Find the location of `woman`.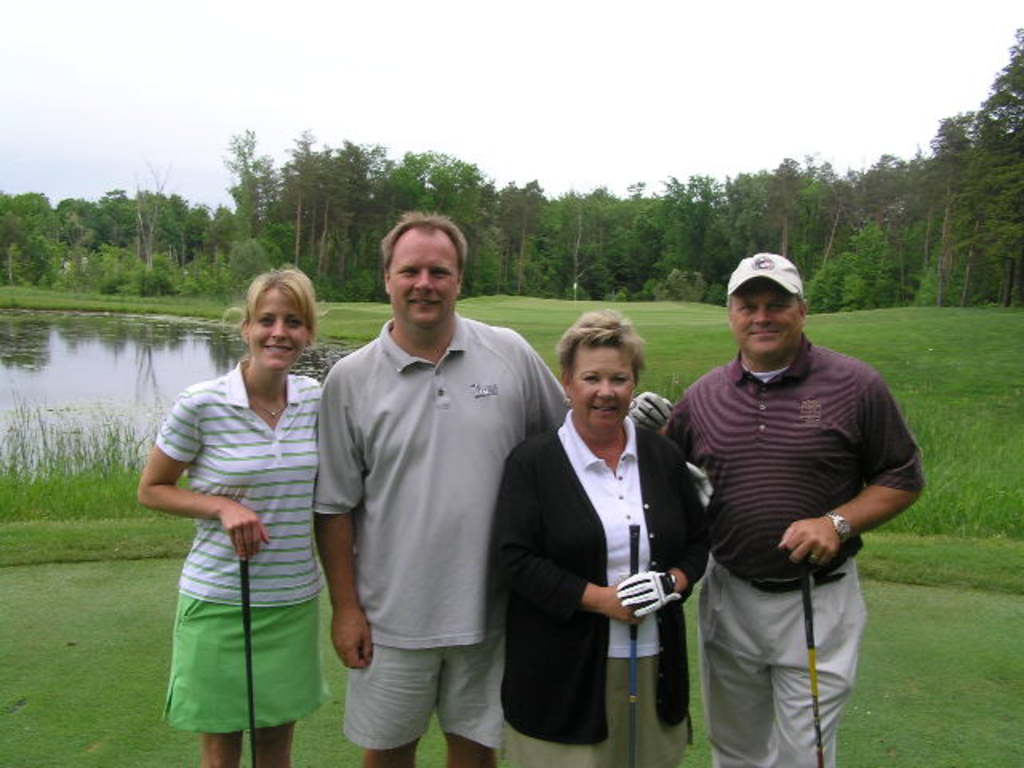
Location: <box>152,275,338,765</box>.
